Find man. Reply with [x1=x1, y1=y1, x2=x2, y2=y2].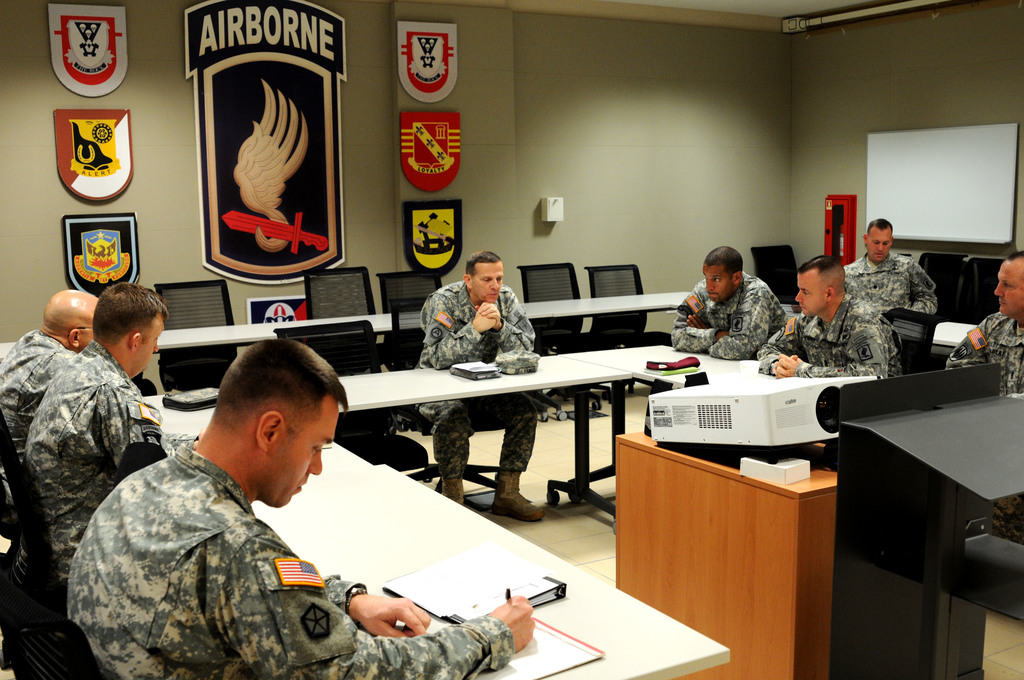
[x1=20, y1=282, x2=198, y2=587].
